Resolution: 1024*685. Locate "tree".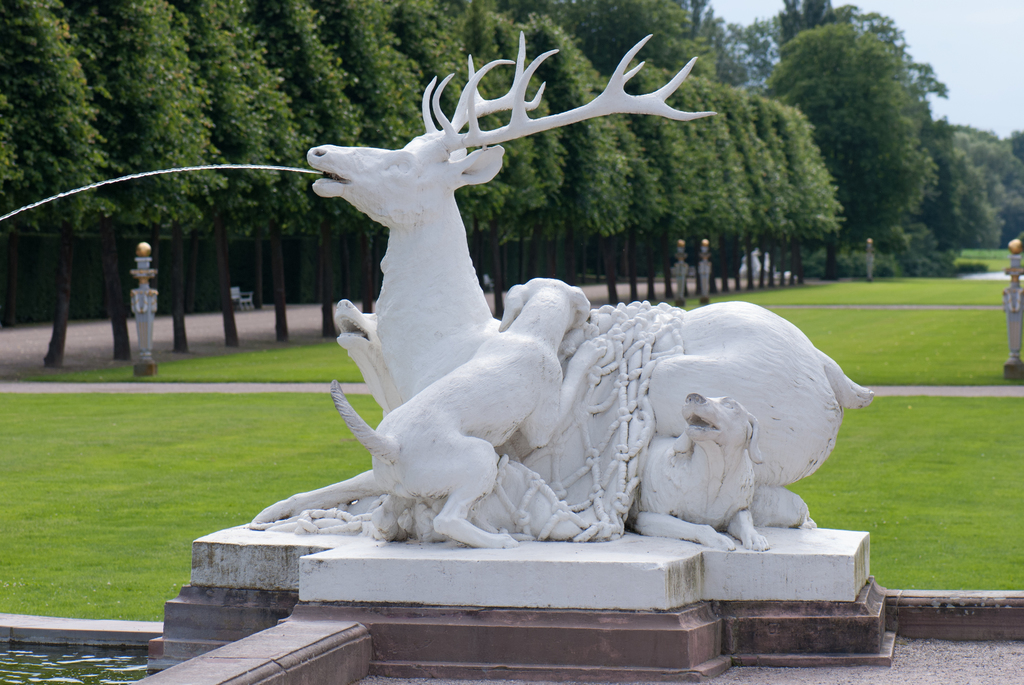
922,122,1005,274.
